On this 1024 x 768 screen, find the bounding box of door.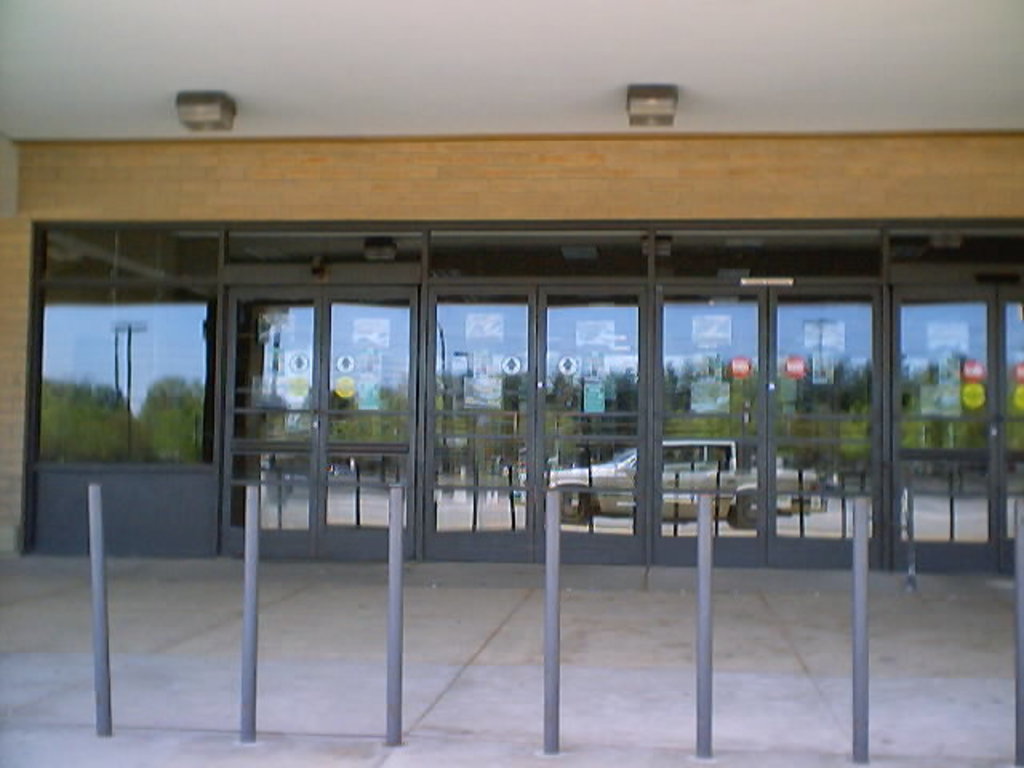
Bounding box: bbox=[872, 229, 1021, 597].
